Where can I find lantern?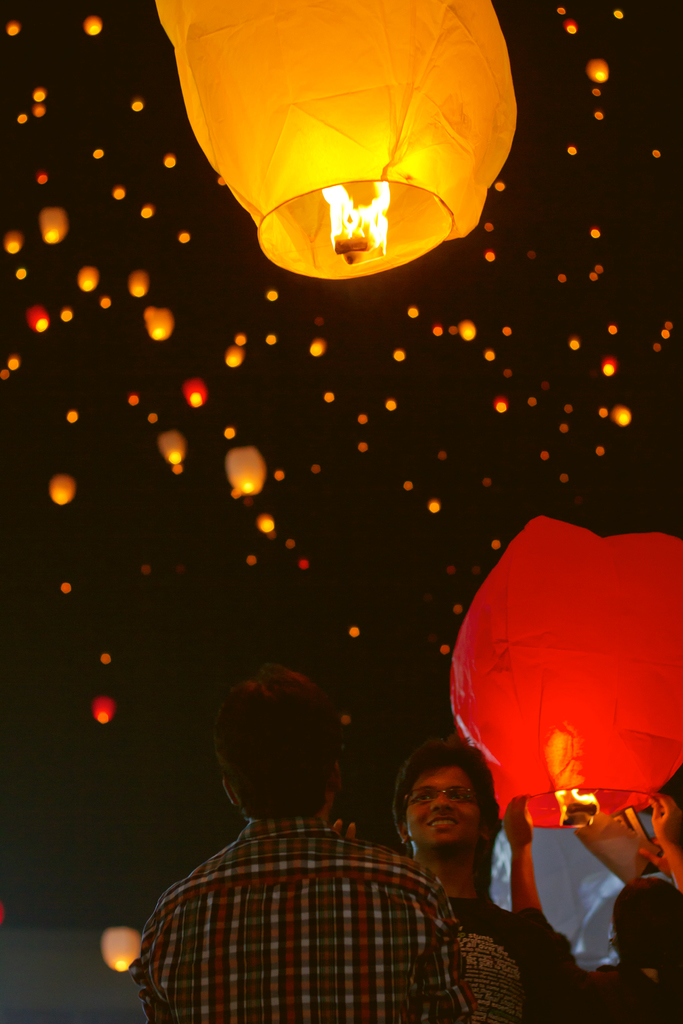
You can find it at 442/512/682/827.
